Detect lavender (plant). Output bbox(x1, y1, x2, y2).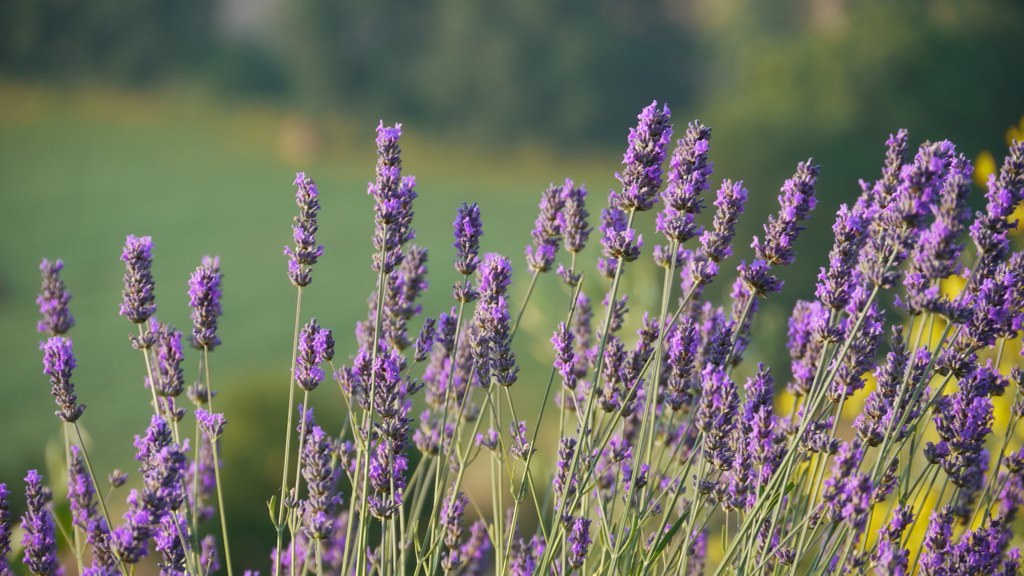
bbox(612, 103, 669, 212).
